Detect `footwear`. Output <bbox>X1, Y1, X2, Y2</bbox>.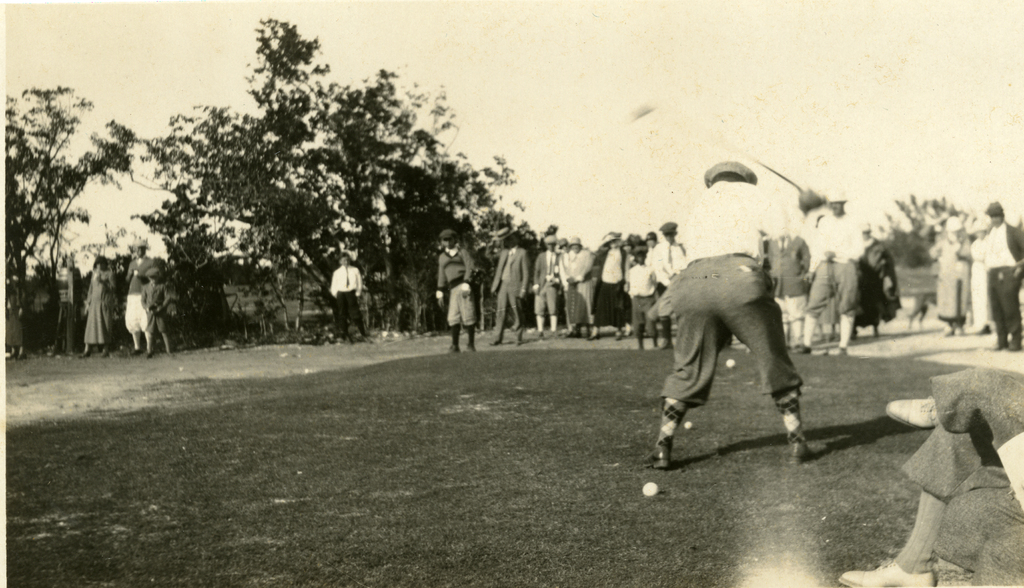
<bbox>512, 333, 528, 349</bbox>.
